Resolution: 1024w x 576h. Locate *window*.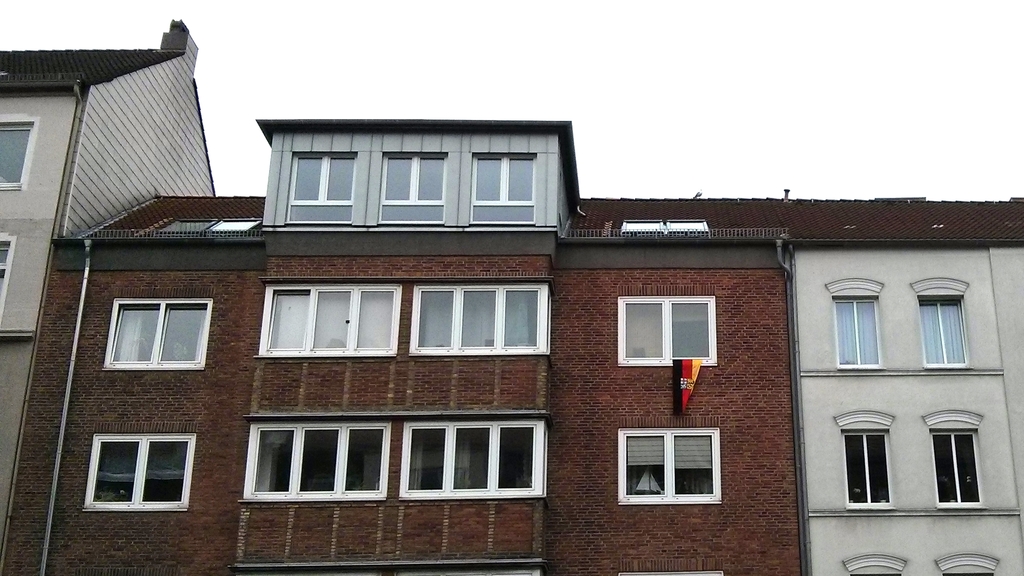
detection(404, 284, 551, 350).
